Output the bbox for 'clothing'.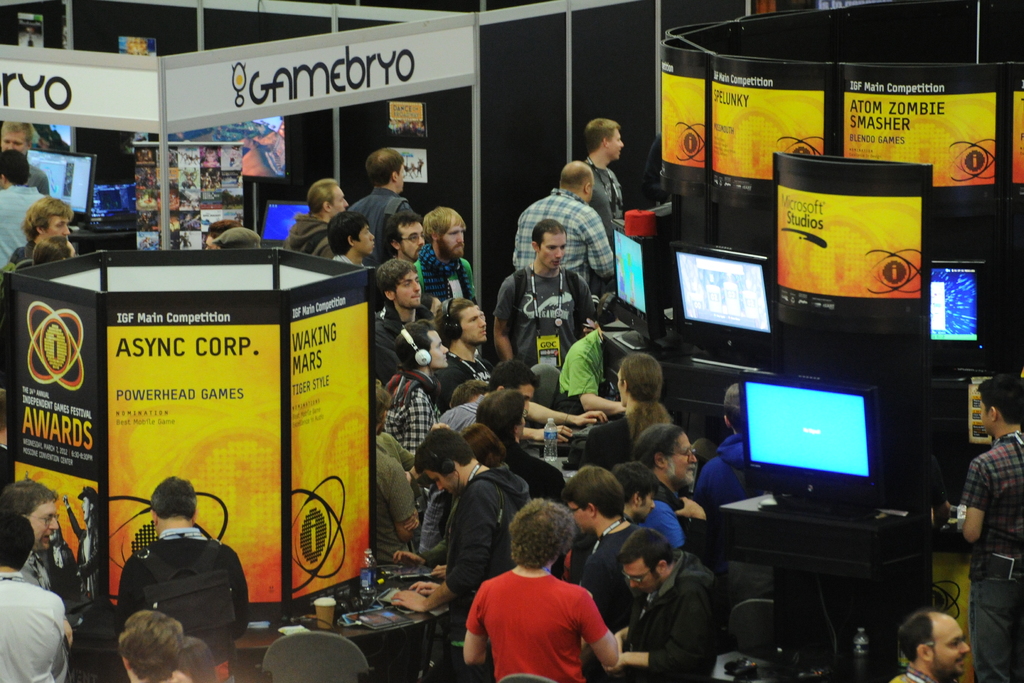
bbox=(615, 551, 735, 682).
